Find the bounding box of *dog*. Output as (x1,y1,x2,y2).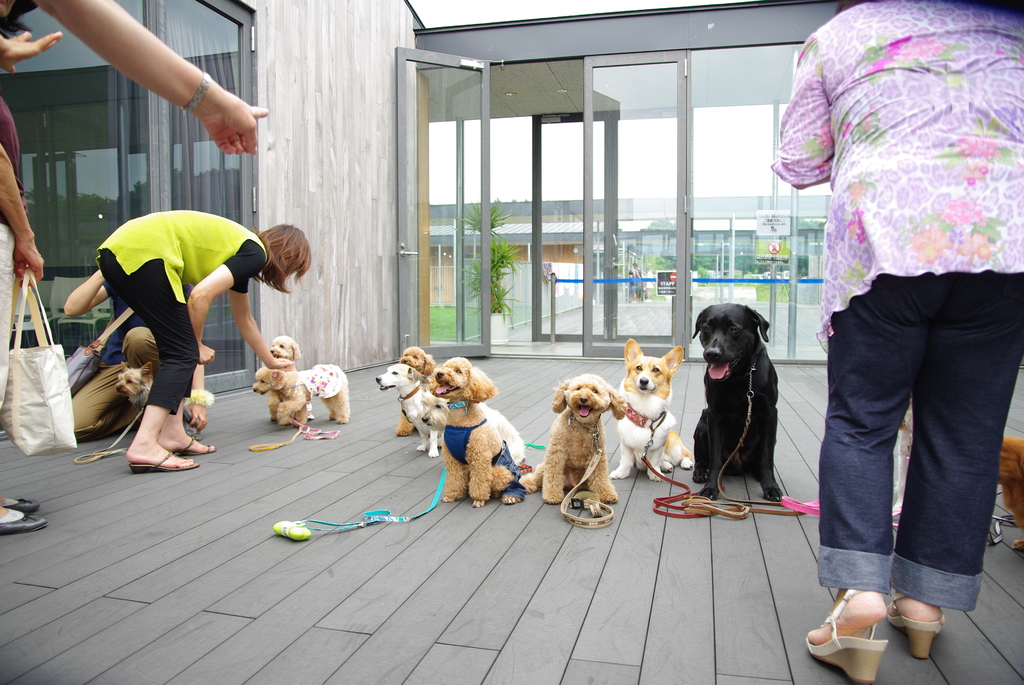
(246,365,351,421).
